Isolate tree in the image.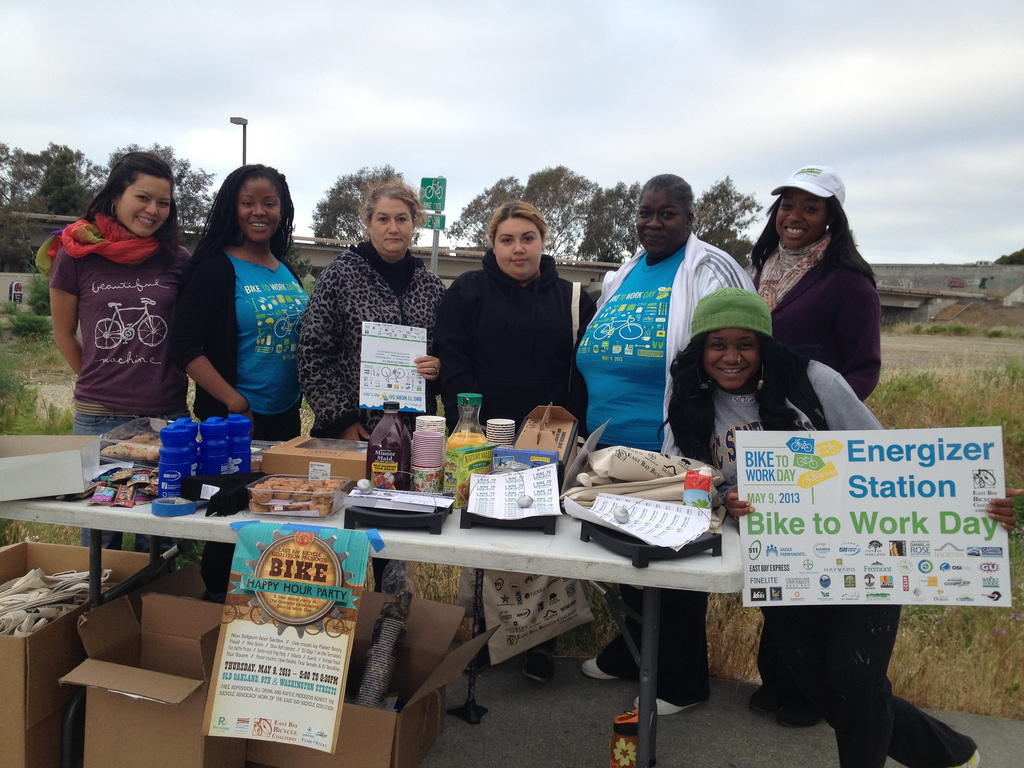
Isolated region: [443, 169, 528, 265].
